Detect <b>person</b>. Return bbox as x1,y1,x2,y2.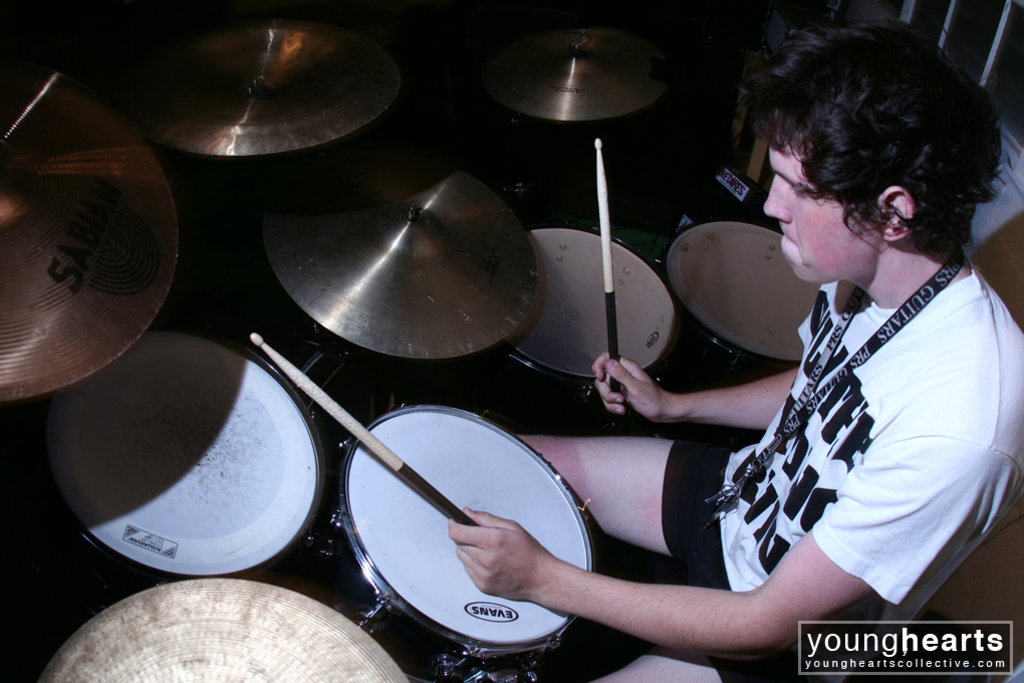
533,46,979,663.
